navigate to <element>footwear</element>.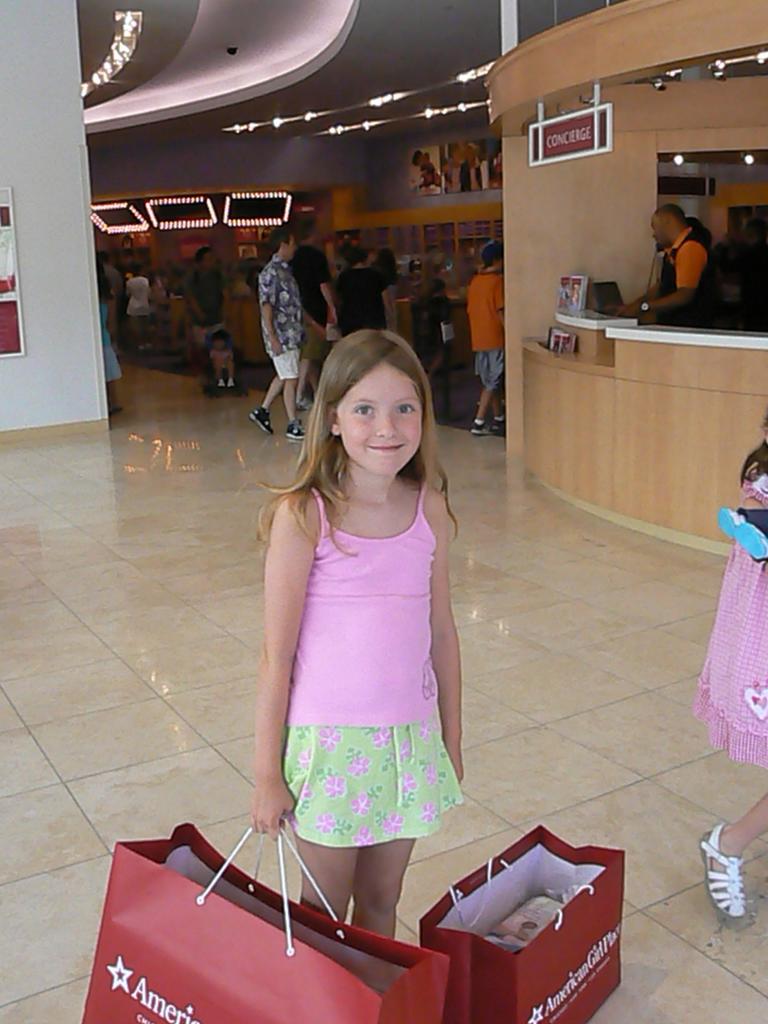
Navigation target: BBox(208, 365, 236, 395).
